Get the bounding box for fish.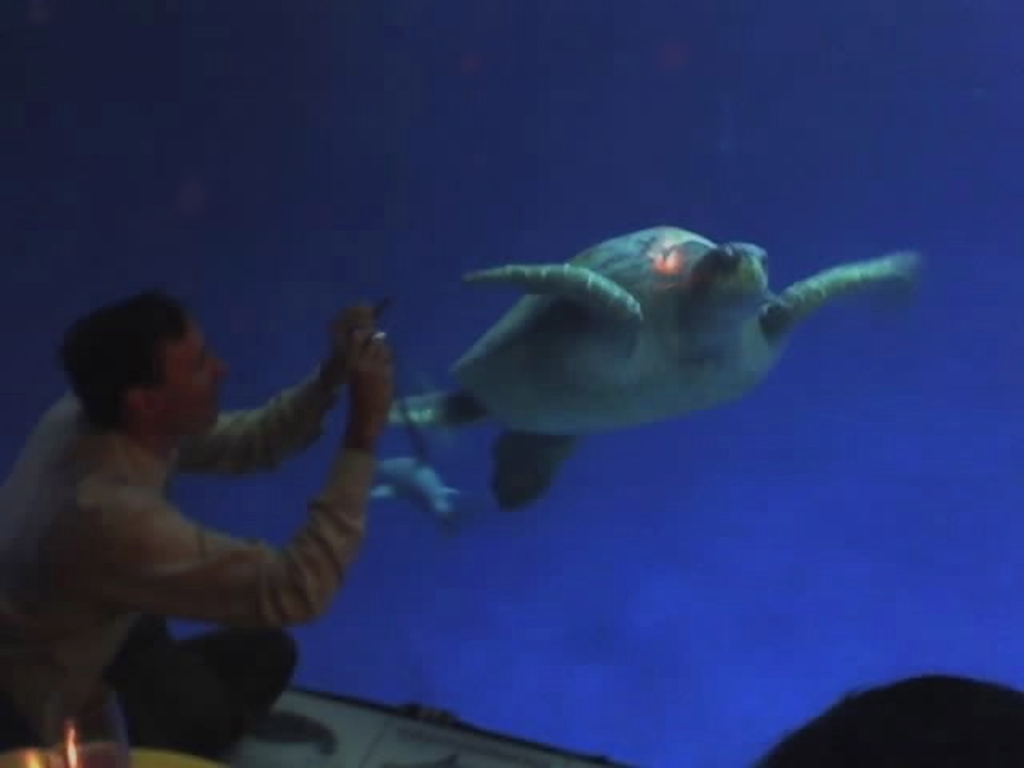
[left=376, top=456, right=464, bottom=517].
